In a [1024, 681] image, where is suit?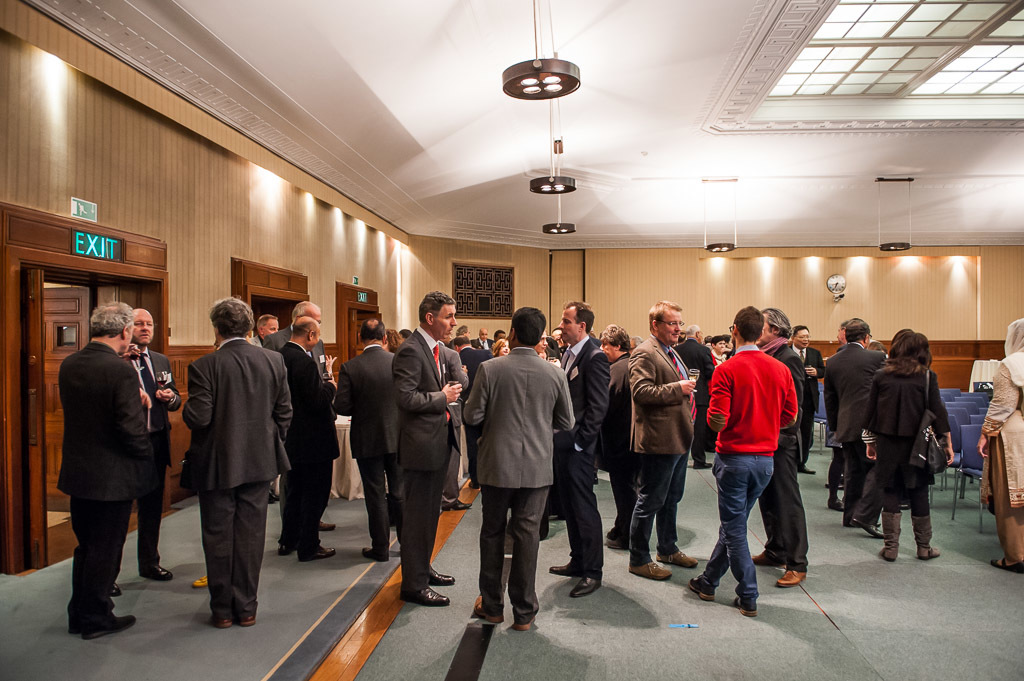
bbox=(392, 329, 464, 593).
